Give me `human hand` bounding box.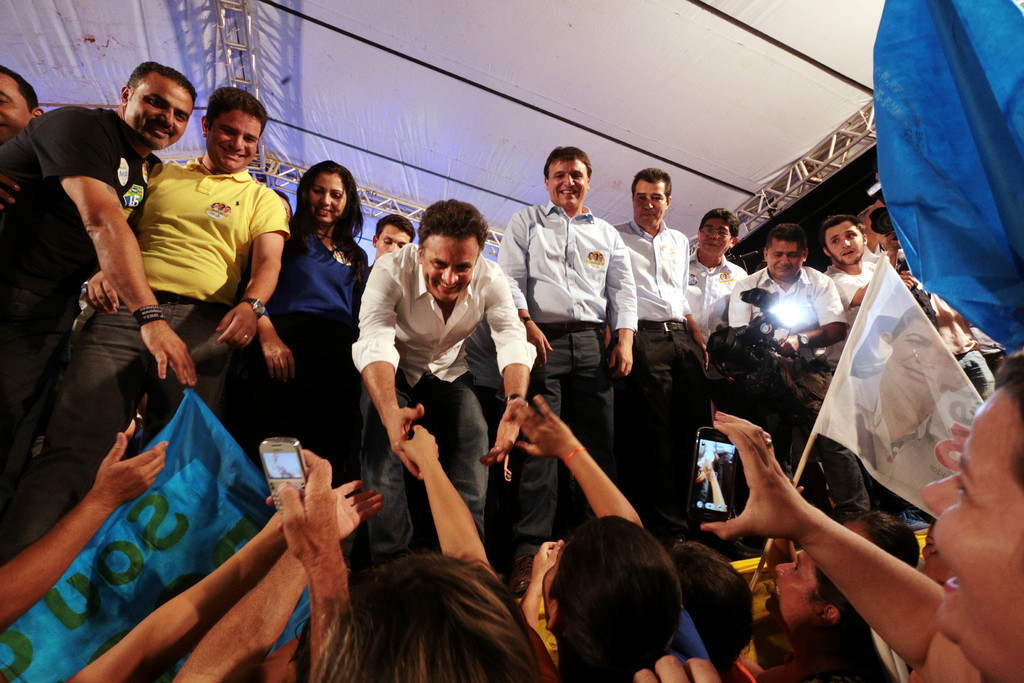
region(85, 269, 122, 318).
